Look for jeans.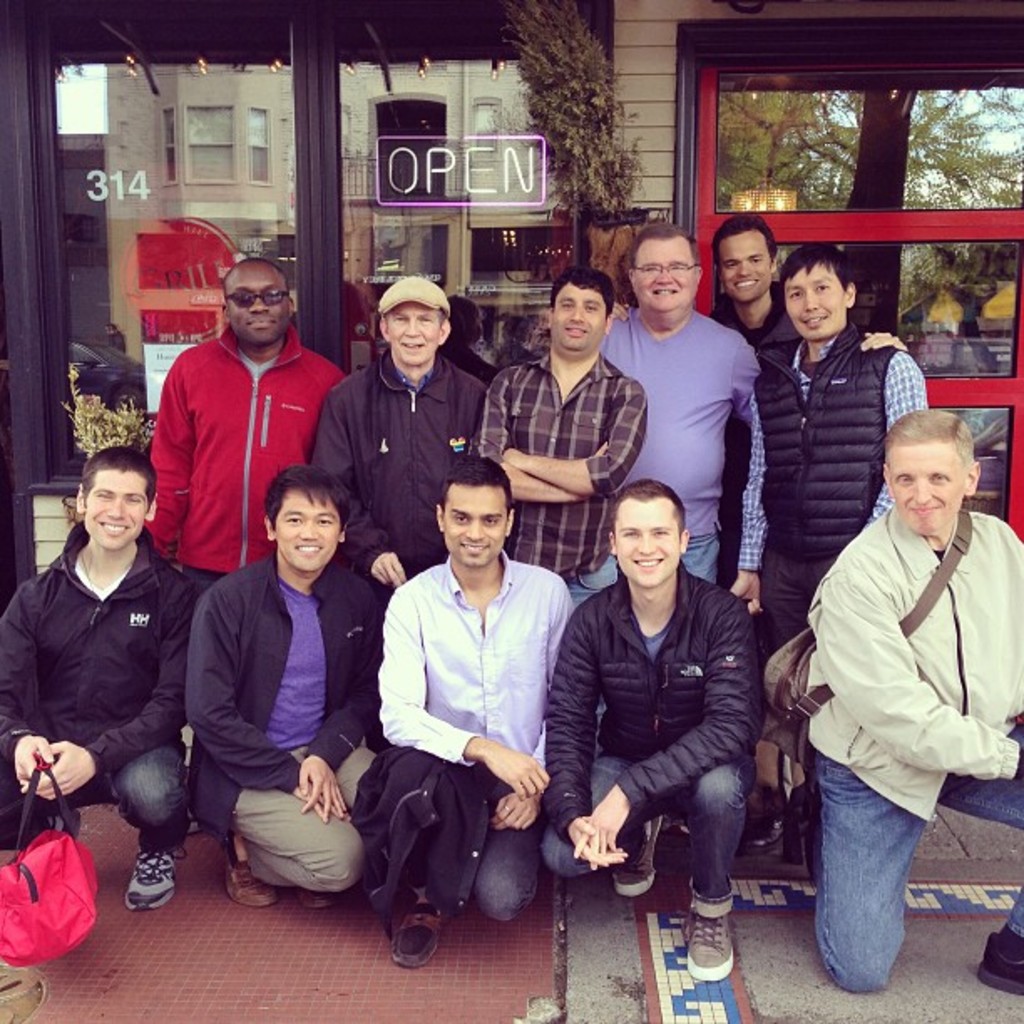
Found: crop(542, 765, 741, 917).
